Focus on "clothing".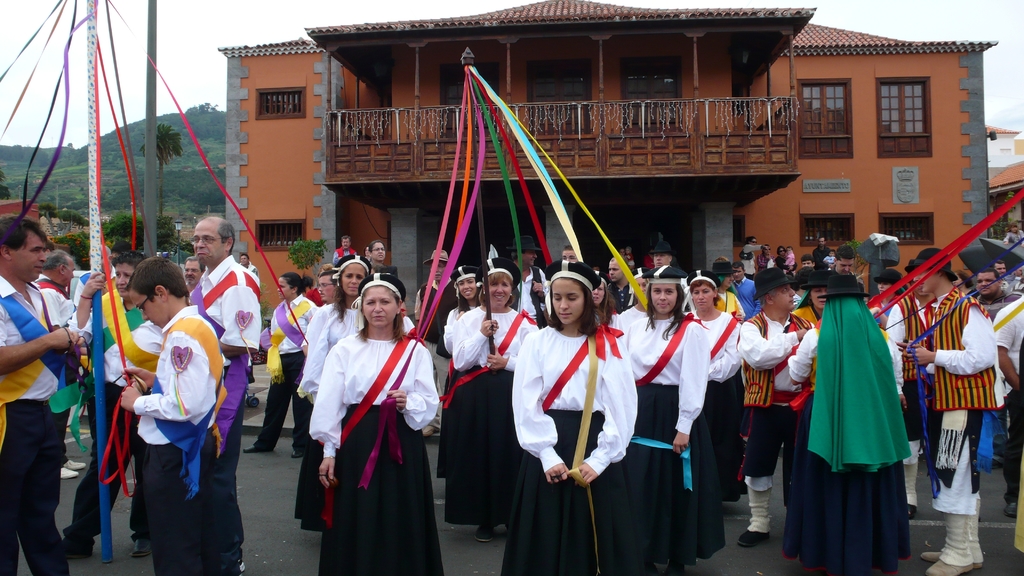
Focused at {"x1": 797, "y1": 274, "x2": 924, "y2": 554}.
